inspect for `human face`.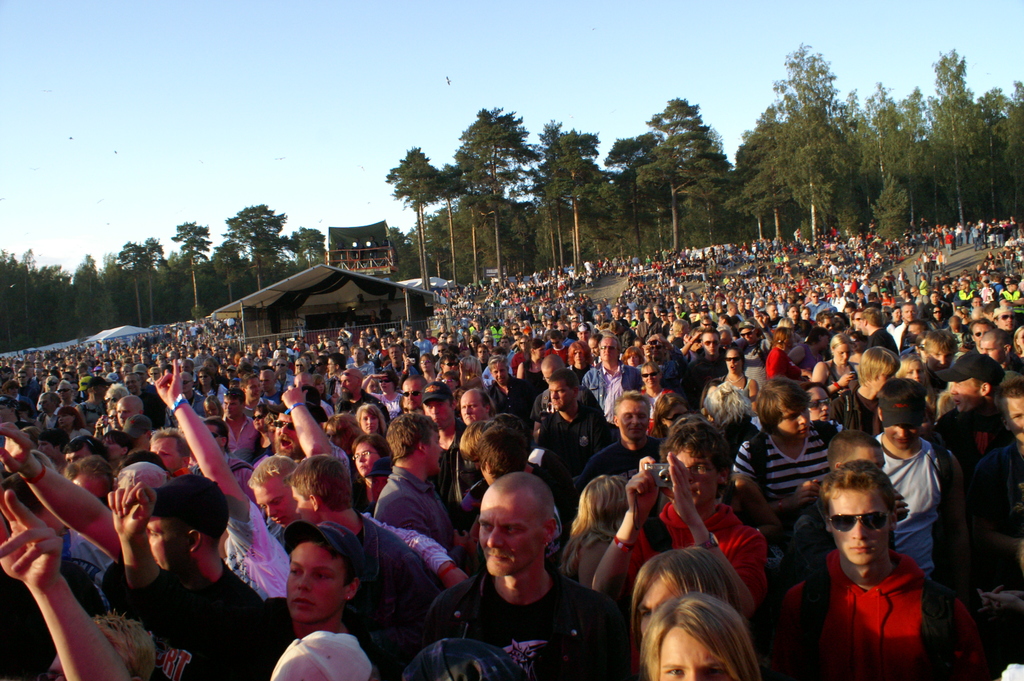
Inspection: (854,313,863,325).
